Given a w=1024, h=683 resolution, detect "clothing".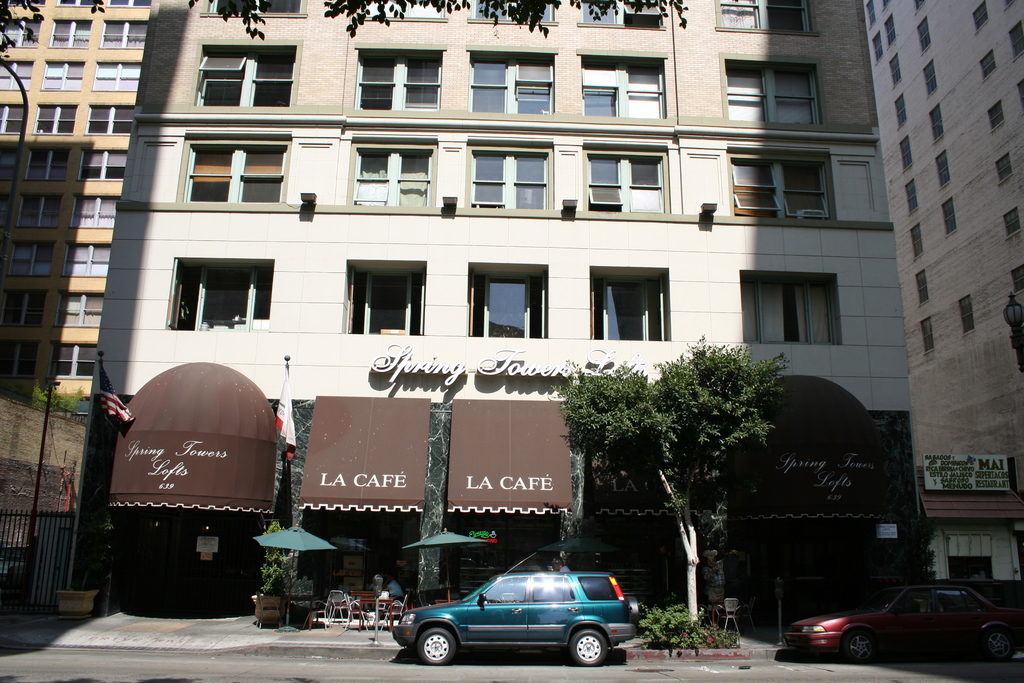
[558,564,571,573].
